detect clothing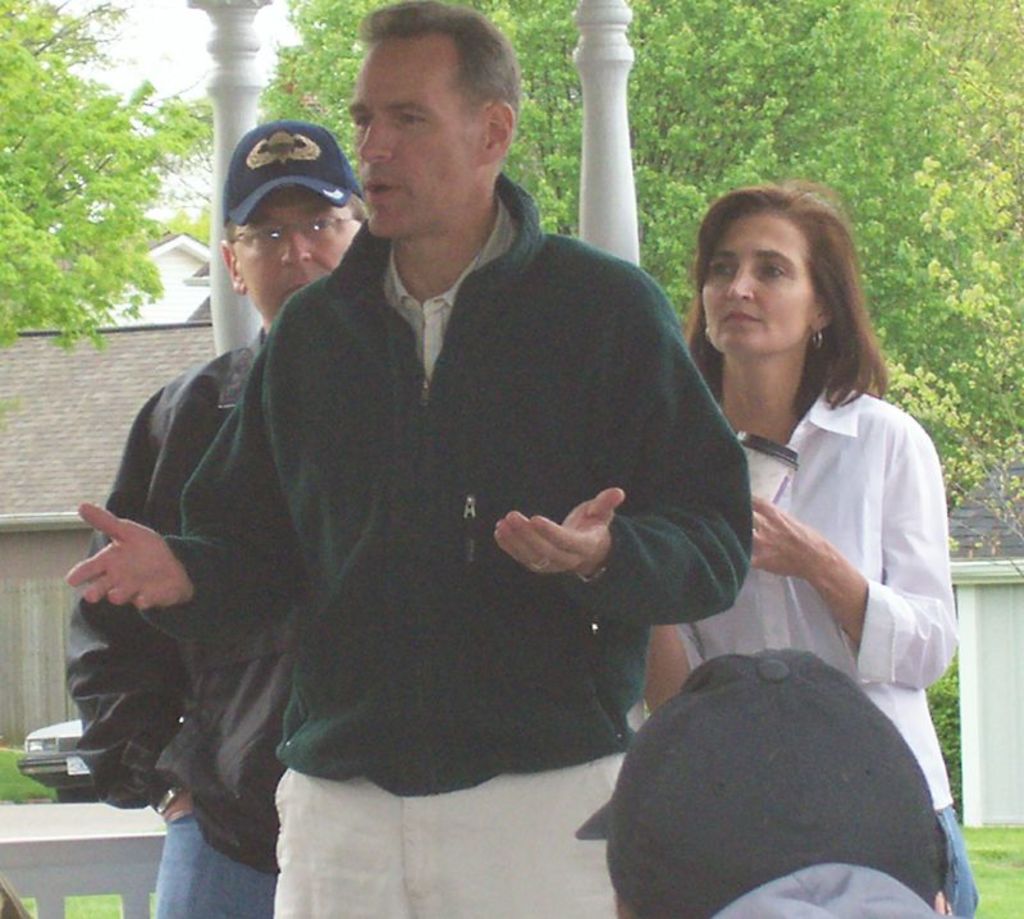
bbox(713, 860, 951, 918)
